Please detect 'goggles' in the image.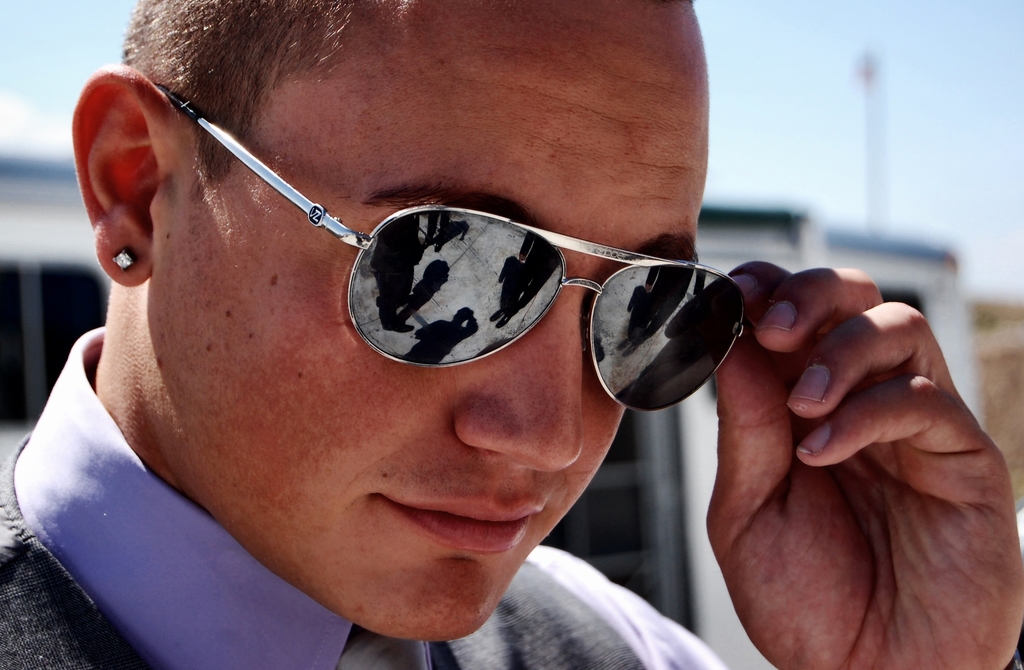
bbox=[151, 142, 810, 443].
